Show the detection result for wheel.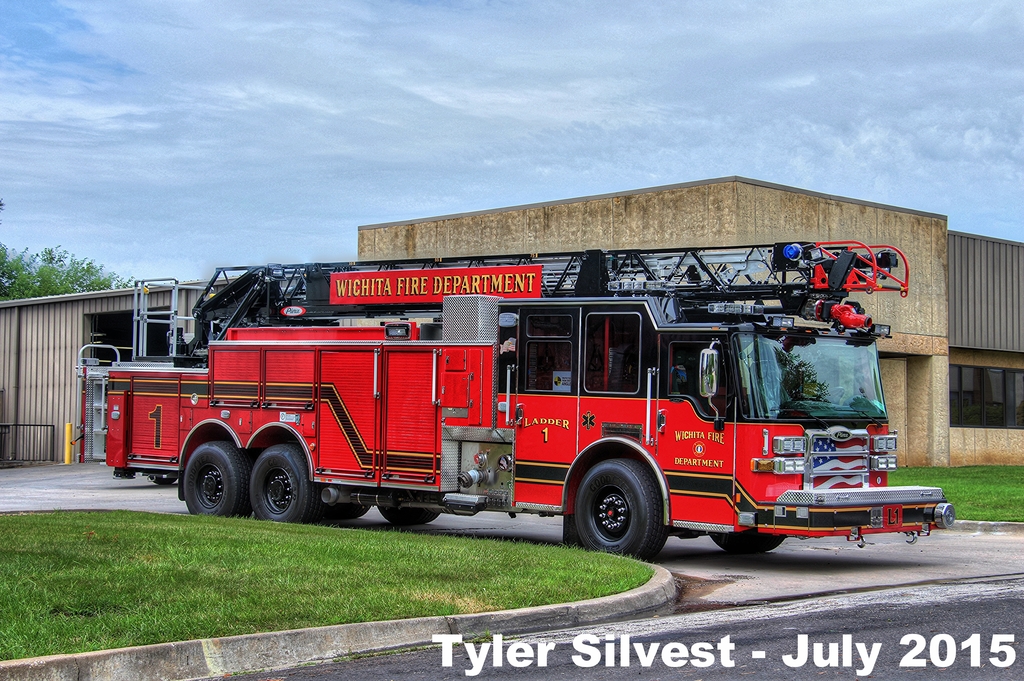
577, 454, 673, 552.
